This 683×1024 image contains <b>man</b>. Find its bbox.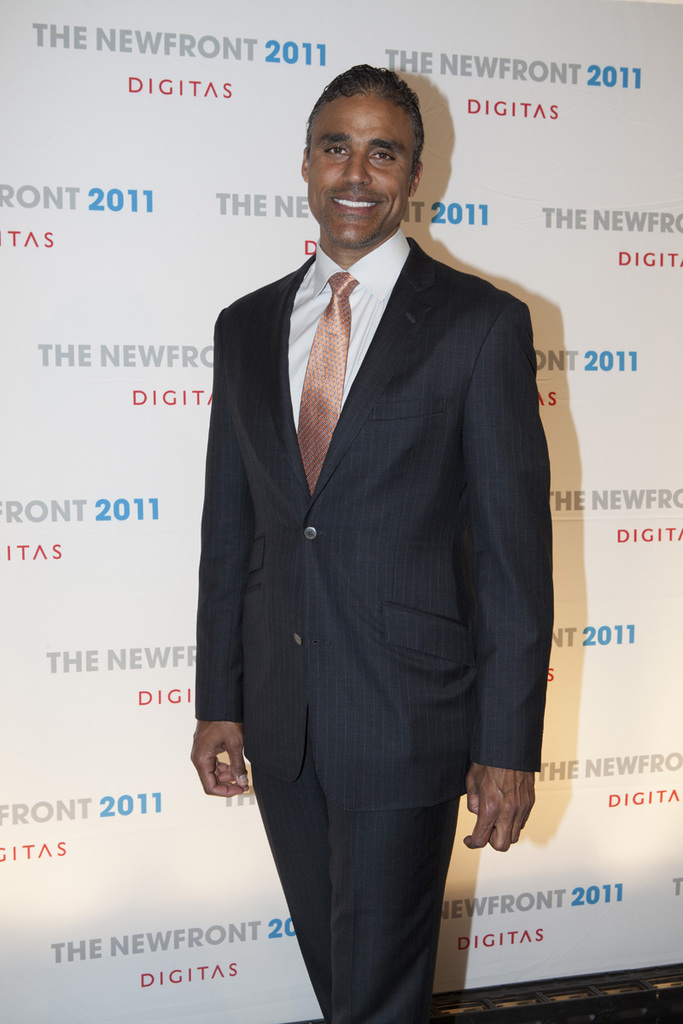
199:62:546:978.
